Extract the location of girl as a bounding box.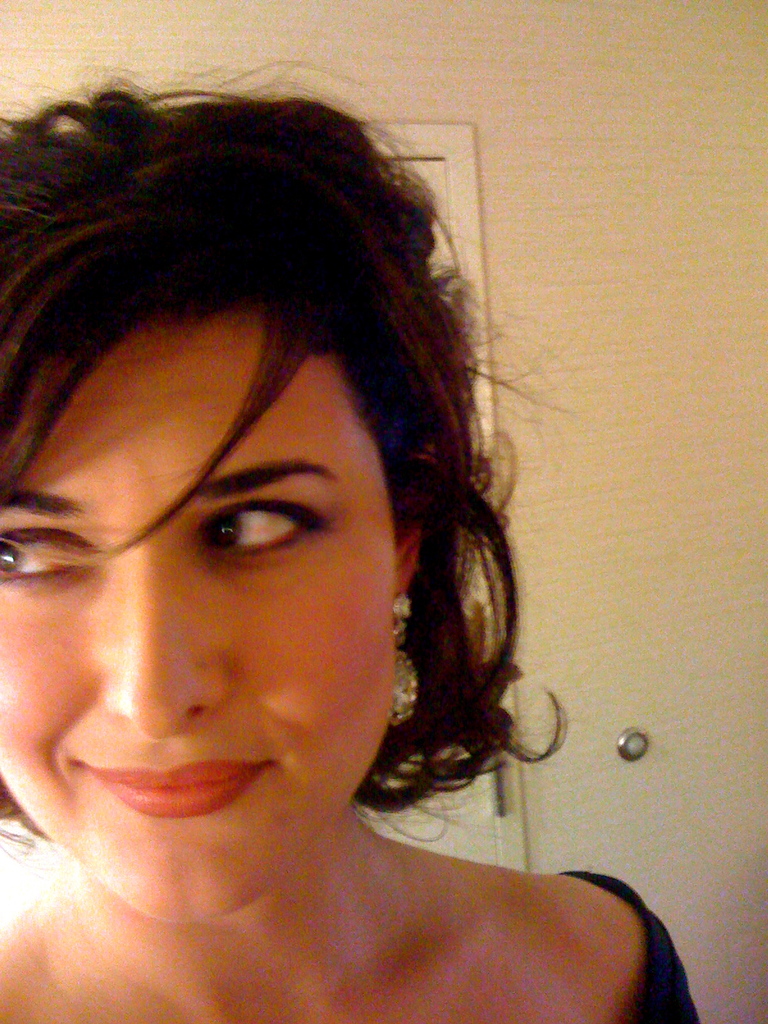
0,64,692,1023.
